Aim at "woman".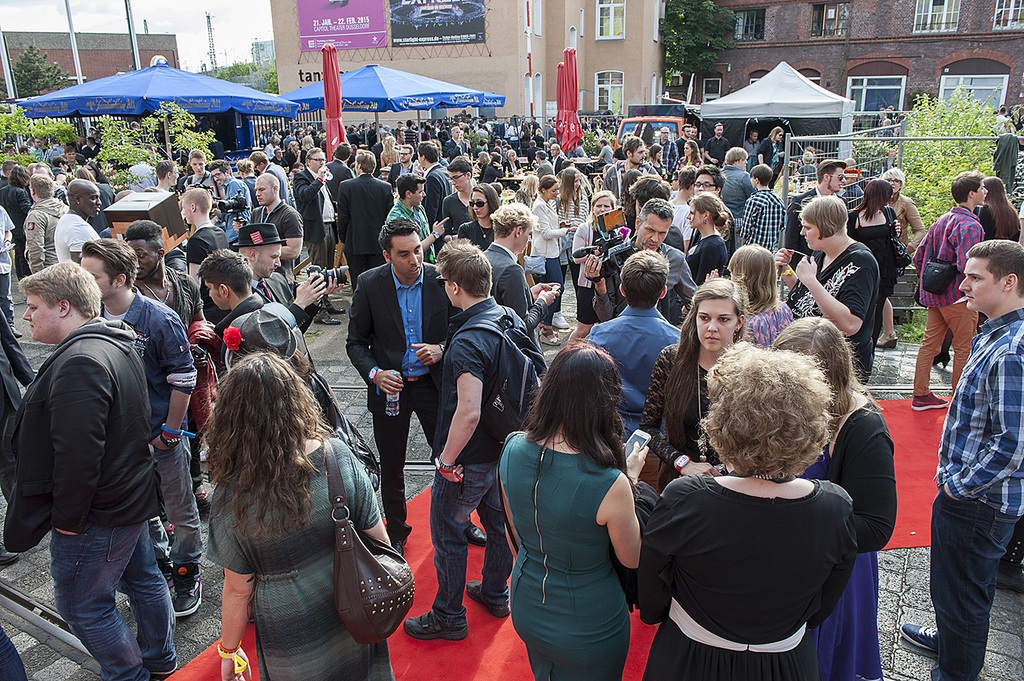
Aimed at (841,177,910,348).
